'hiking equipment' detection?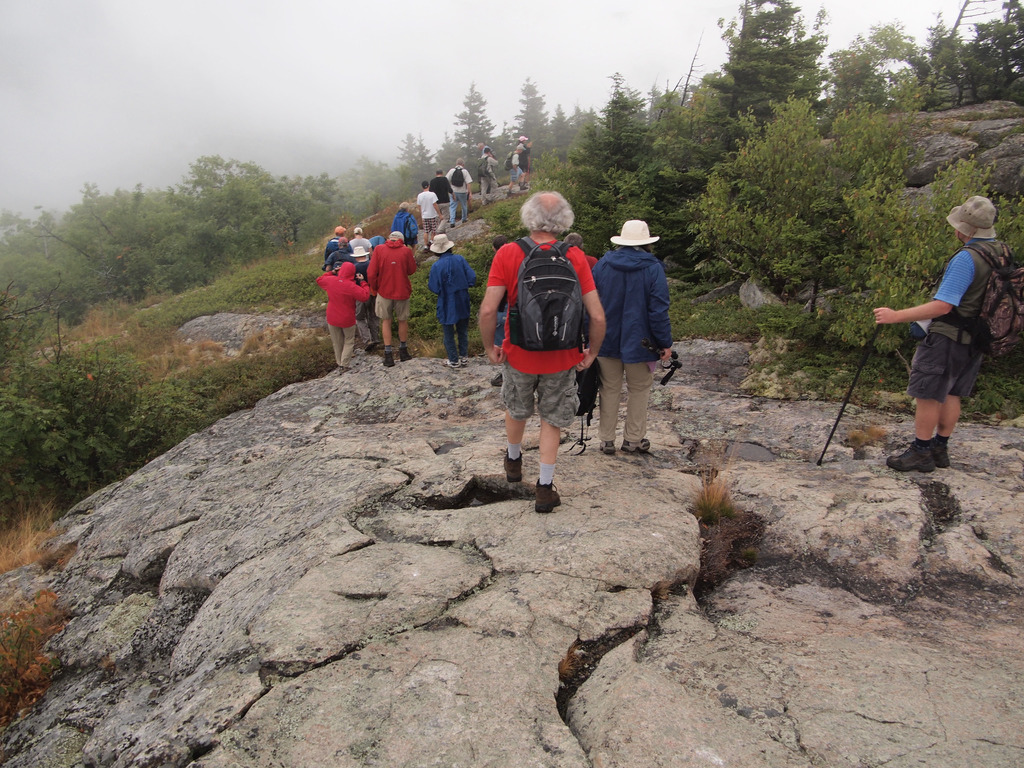
<box>946,246,1023,363</box>
